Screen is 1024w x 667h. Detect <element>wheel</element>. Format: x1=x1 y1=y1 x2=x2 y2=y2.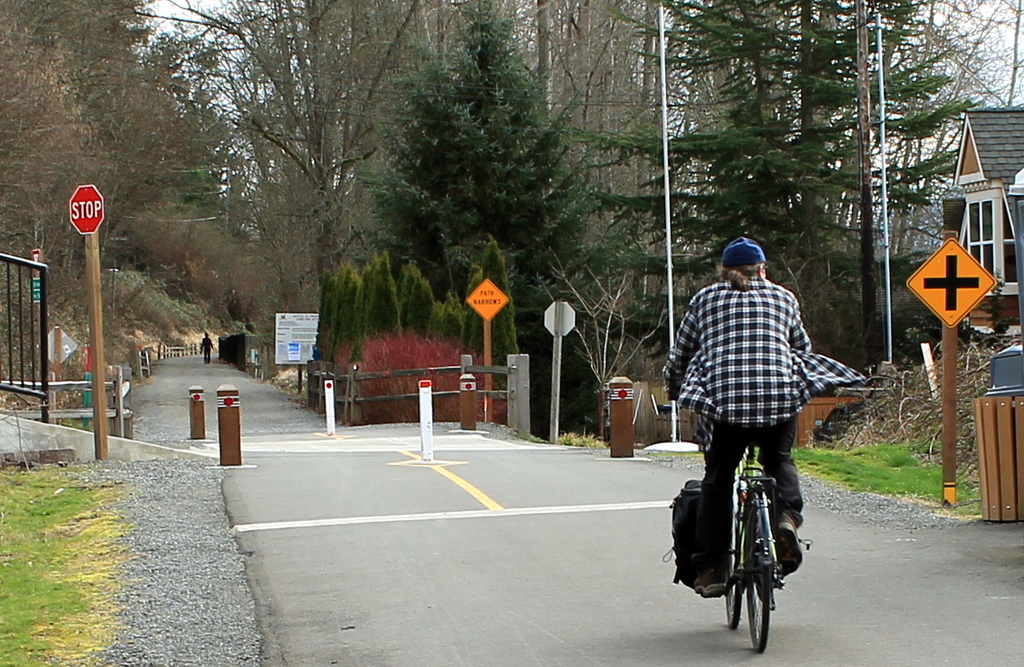
x1=705 y1=473 x2=804 y2=635.
